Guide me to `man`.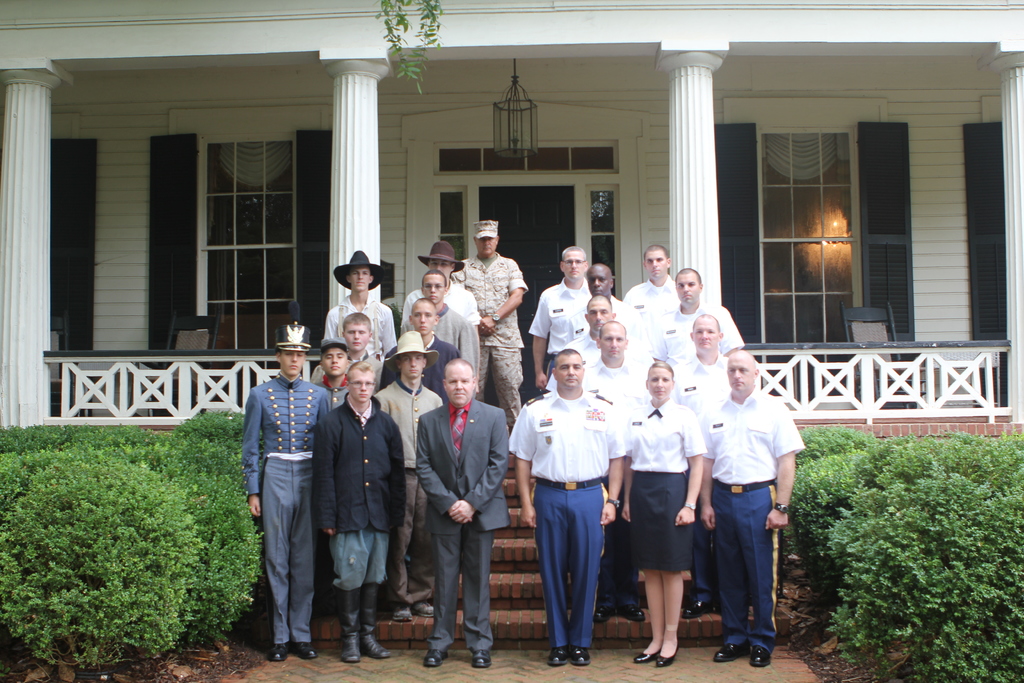
Guidance: (left=448, top=219, right=525, bottom=423).
